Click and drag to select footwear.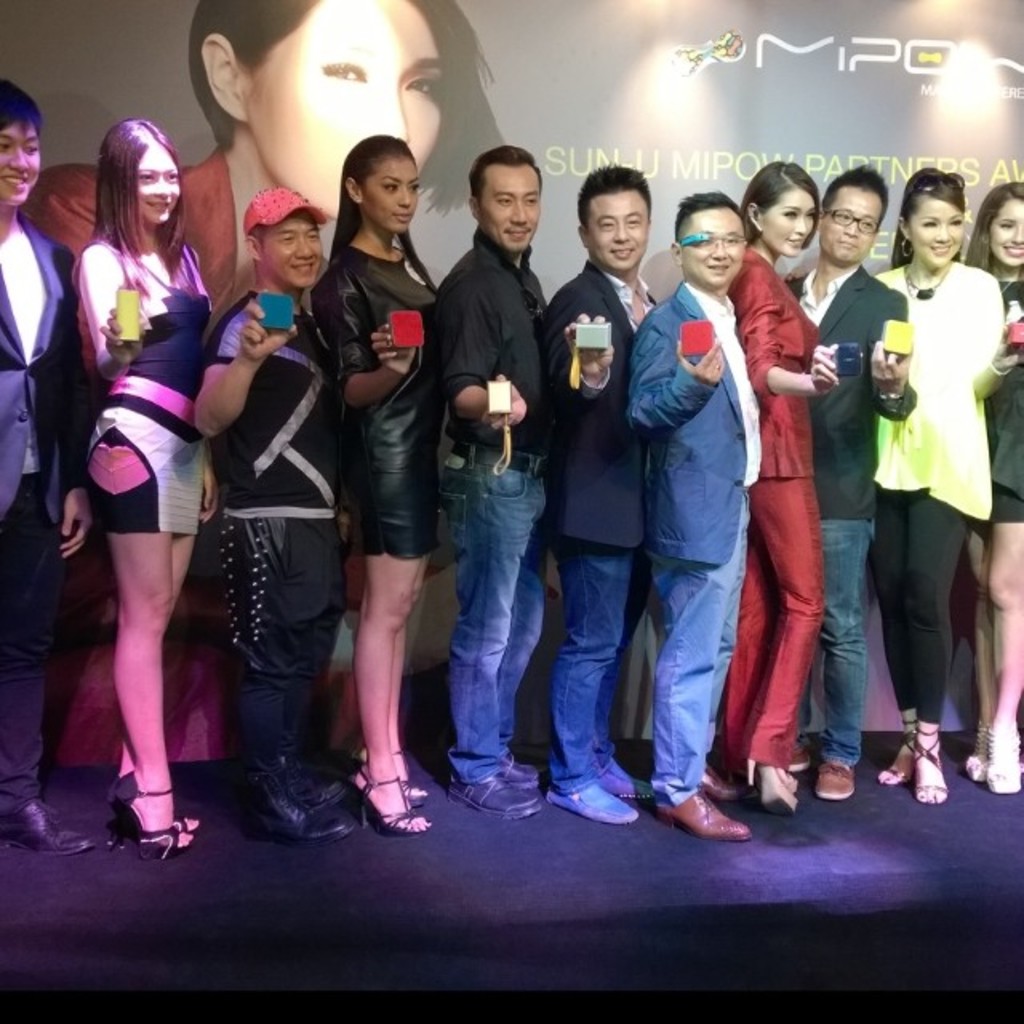
Selection: 290, 757, 344, 816.
